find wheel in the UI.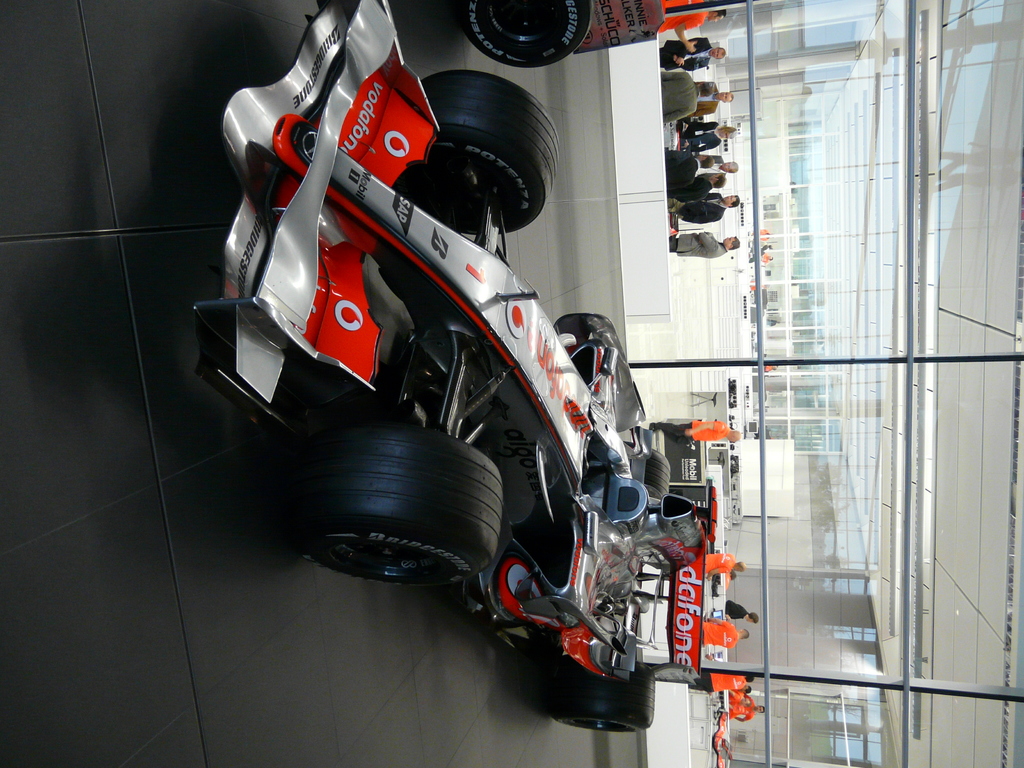
UI element at 301,433,508,586.
